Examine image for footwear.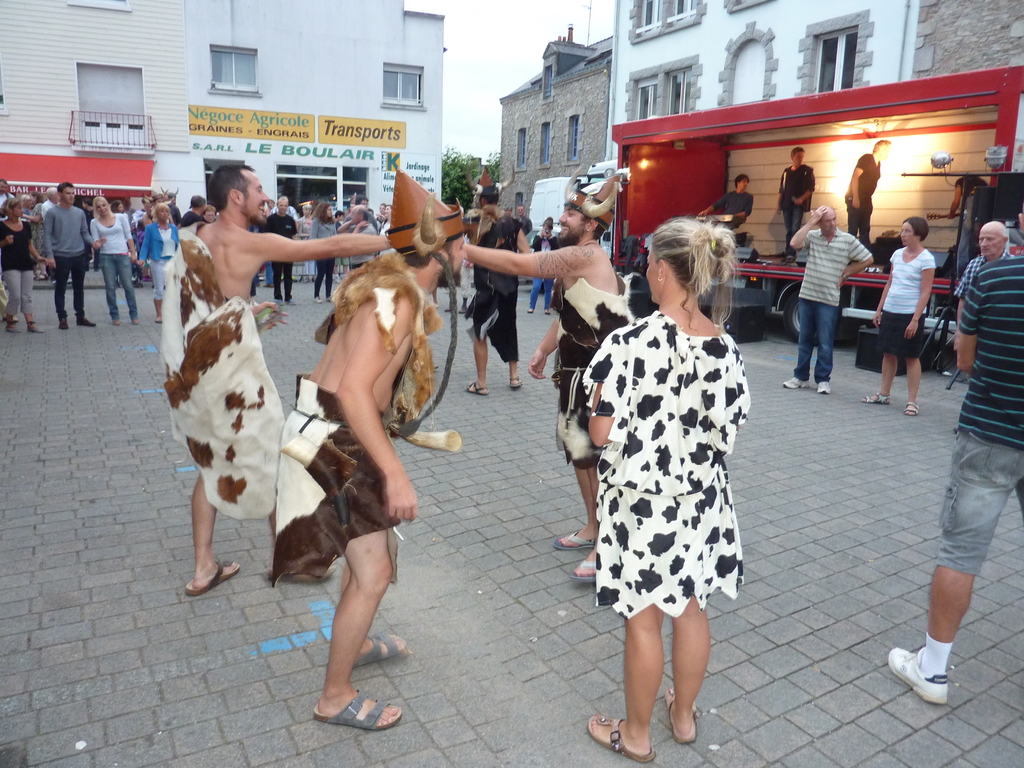
Examination result: {"x1": 52, "y1": 278, "x2": 56, "y2": 284}.
